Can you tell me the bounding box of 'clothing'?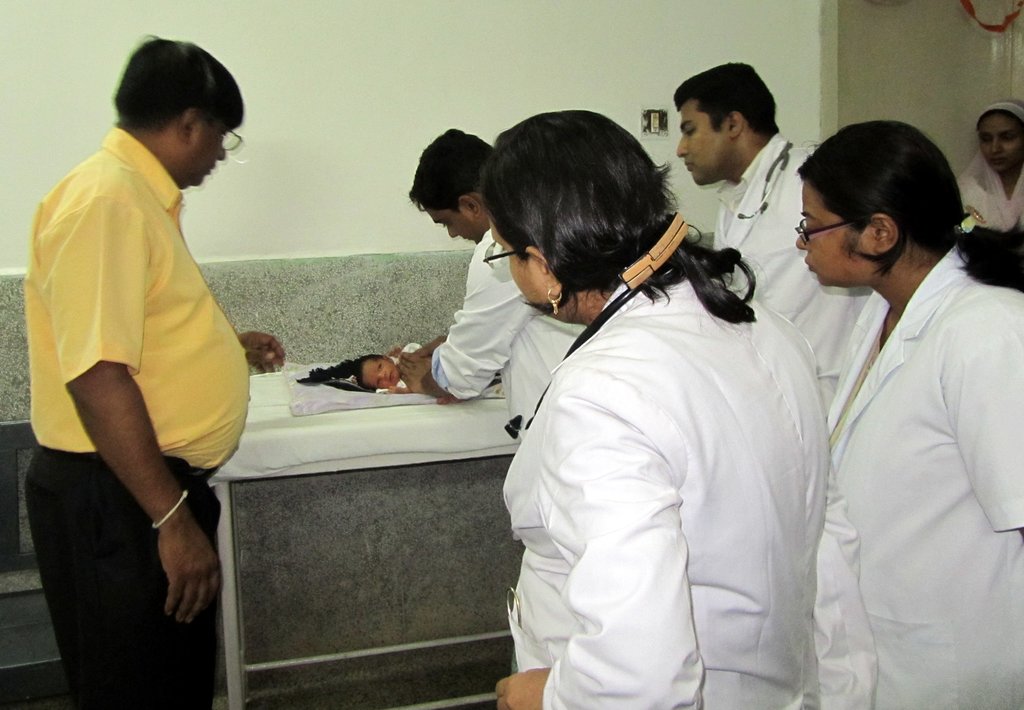
l=429, t=218, r=593, b=428.
